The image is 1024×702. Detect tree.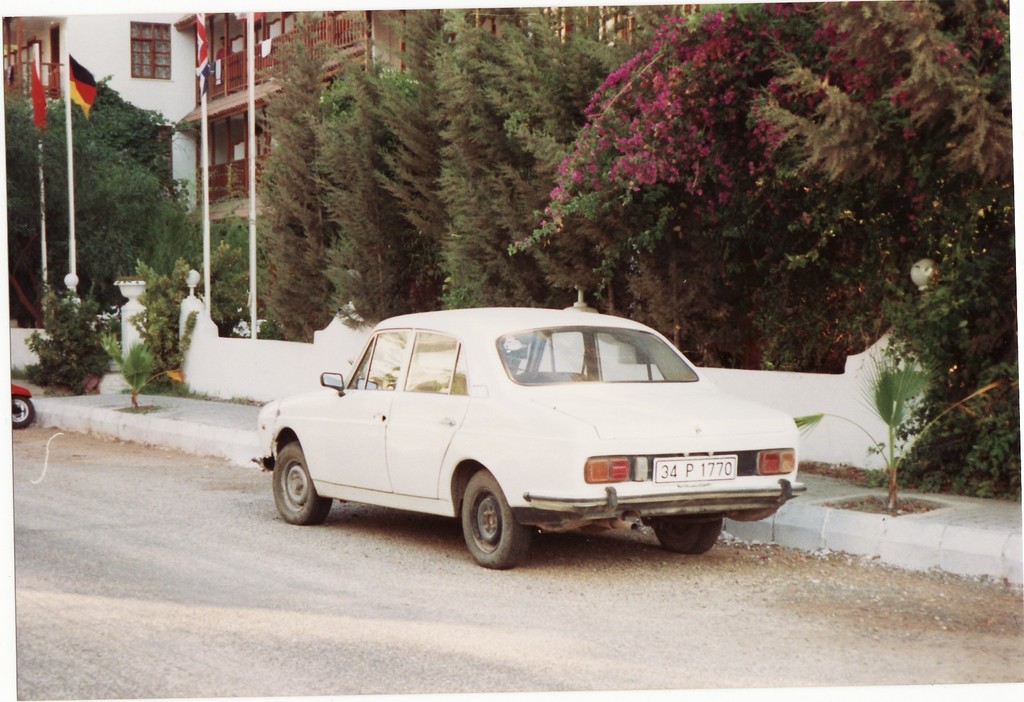
Detection: box=[381, 4, 477, 319].
